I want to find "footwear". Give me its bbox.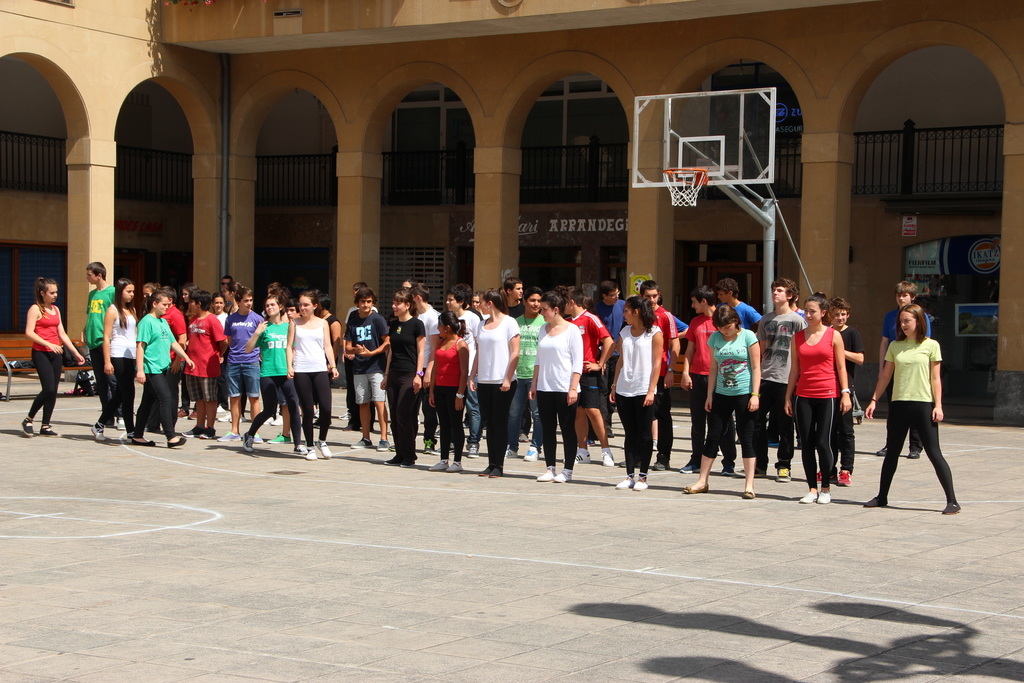
755/467/770/479.
